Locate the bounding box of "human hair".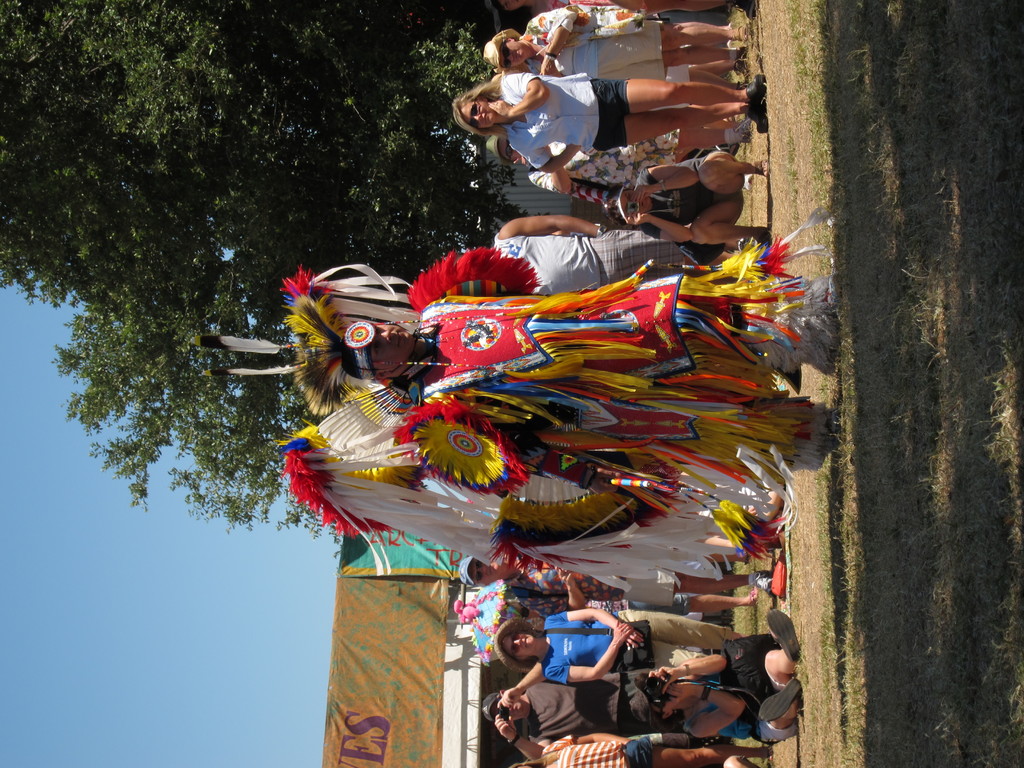
Bounding box: <bbox>485, 31, 524, 72</bbox>.
